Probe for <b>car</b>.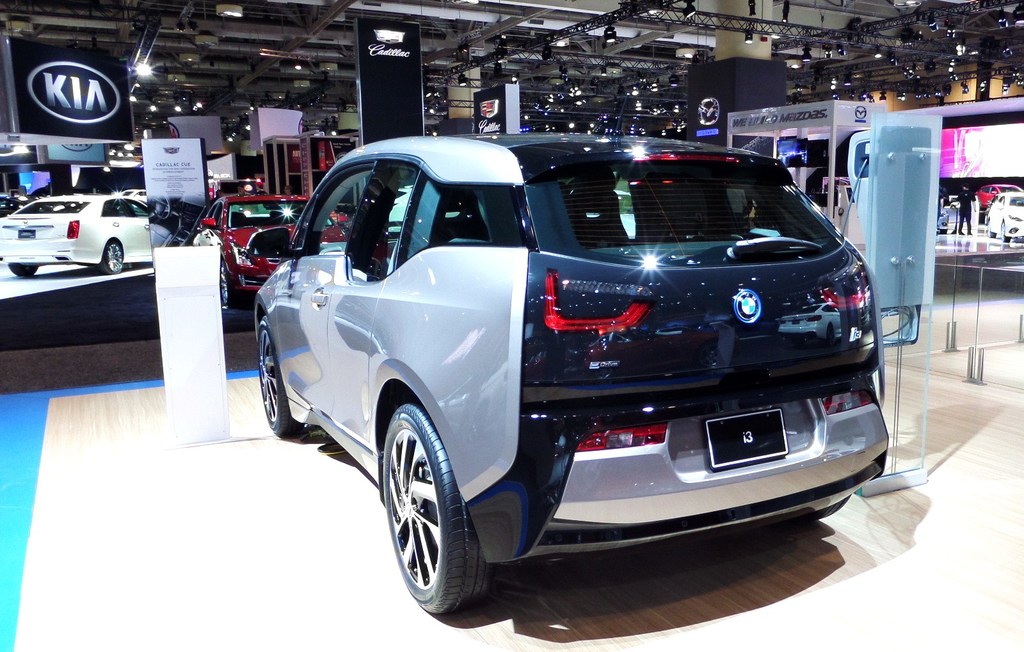
Probe result: 0,197,152,273.
